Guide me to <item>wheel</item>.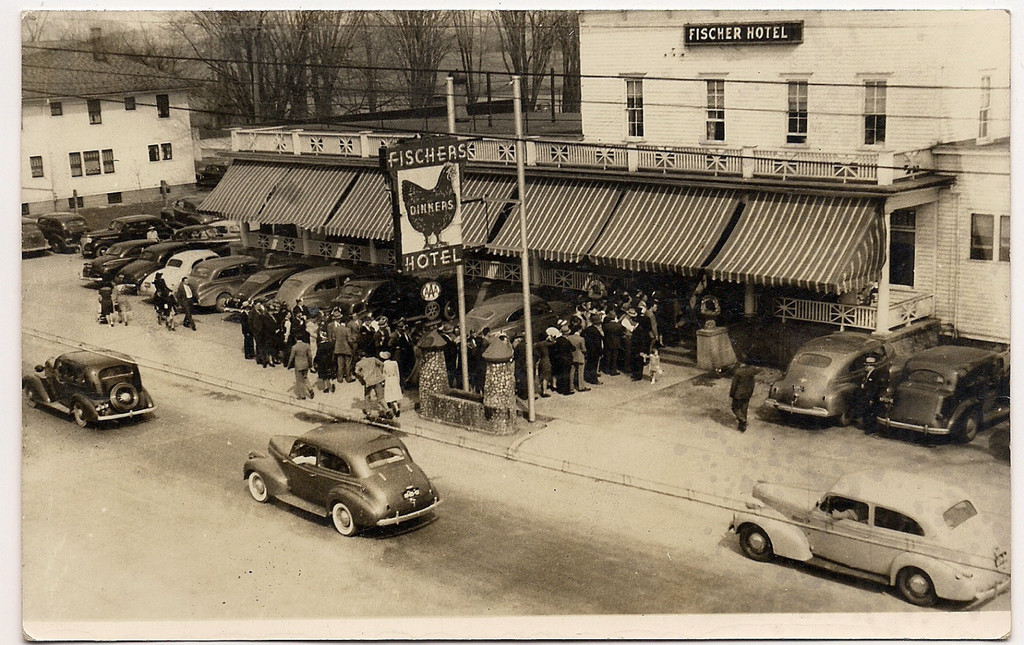
Guidance: 952 410 979 443.
